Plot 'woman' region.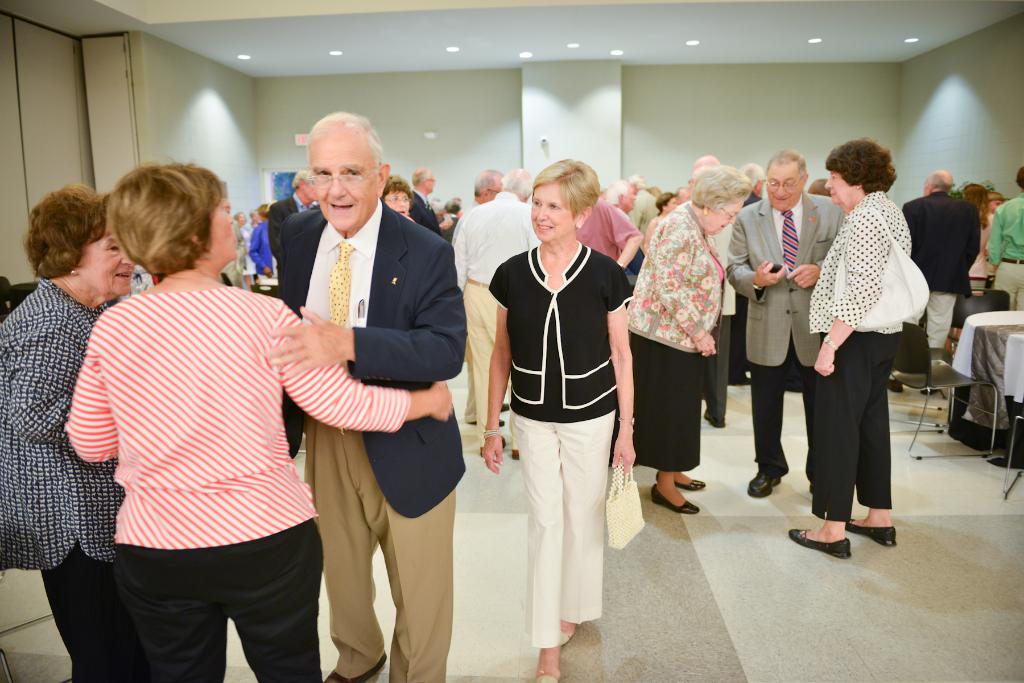
Plotted at detection(233, 209, 253, 290).
